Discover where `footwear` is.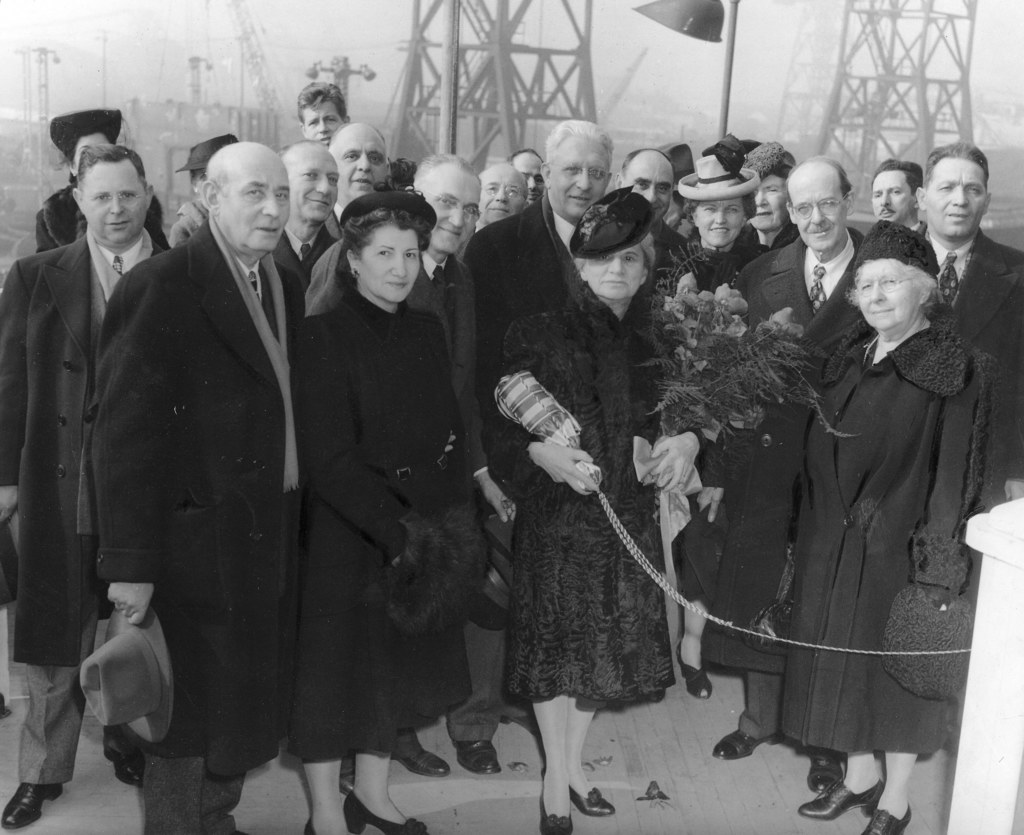
Discovered at crop(394, 746, 448, 777).
